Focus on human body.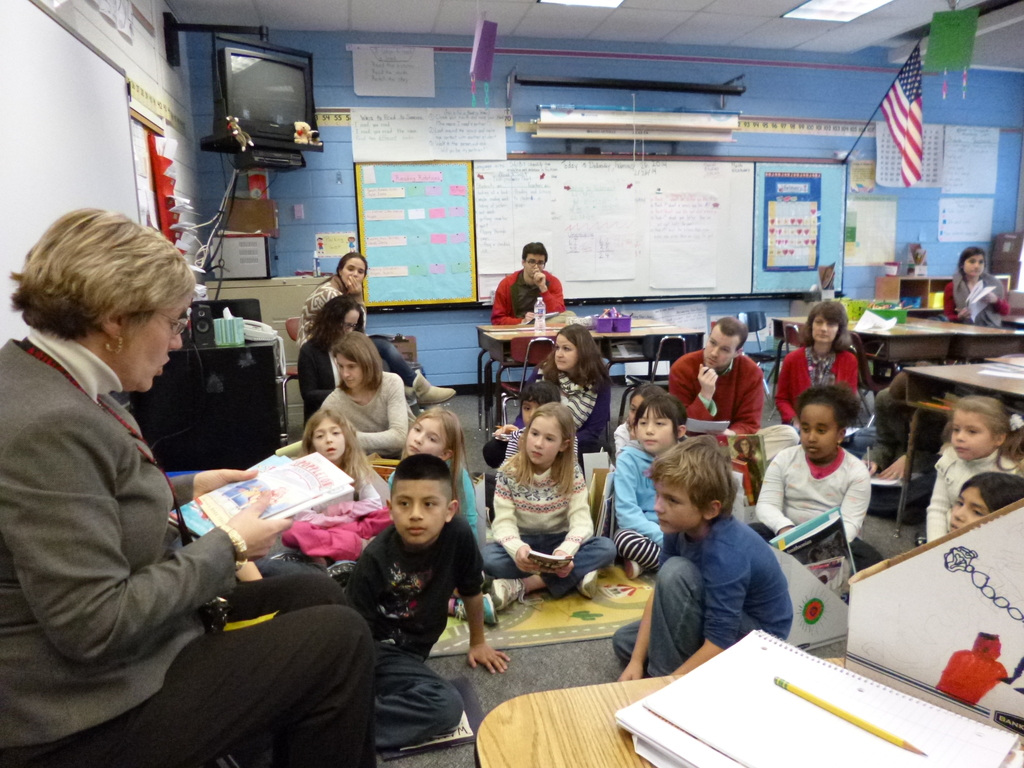
Focused at 0/198/380/767.
